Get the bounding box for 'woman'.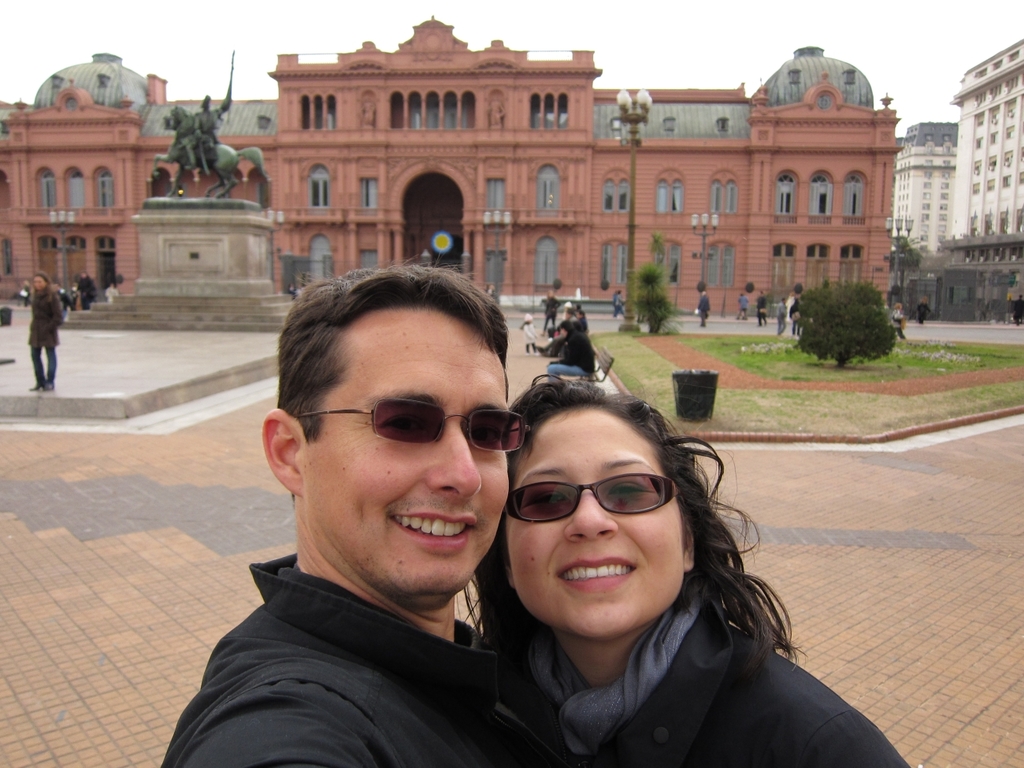
[31,273,60,392].
